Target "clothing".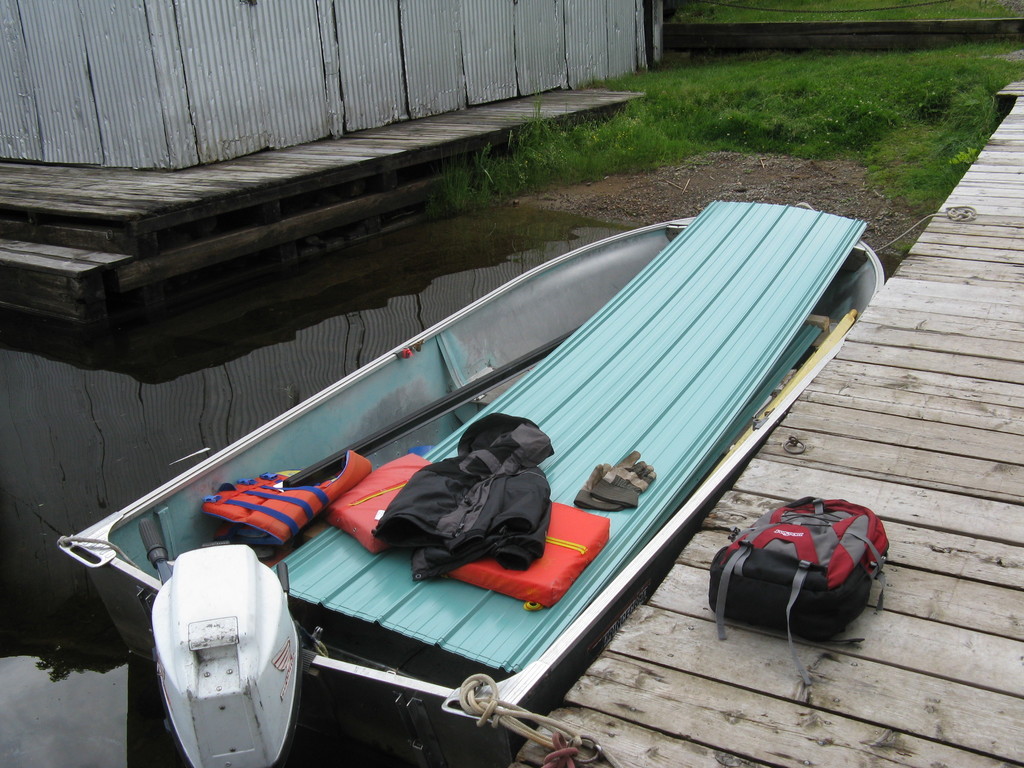
Target region: [381, 408, 556, 610].
